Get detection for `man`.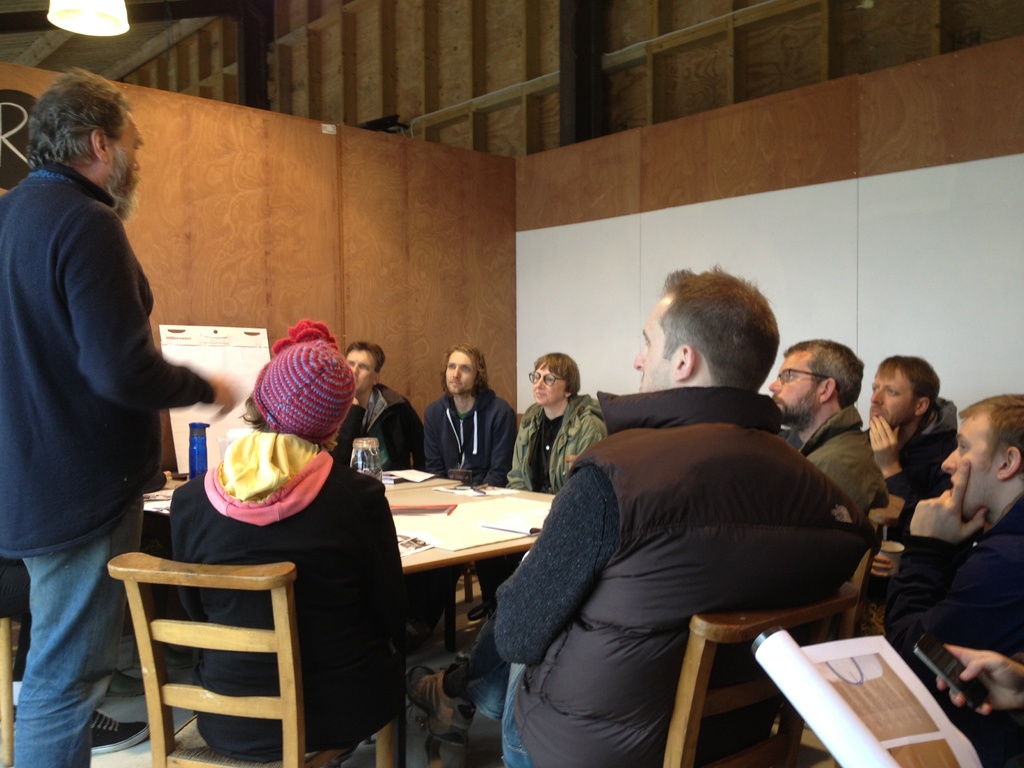
Detection: [x1=495, y1=282, x2=892, y2=741].
